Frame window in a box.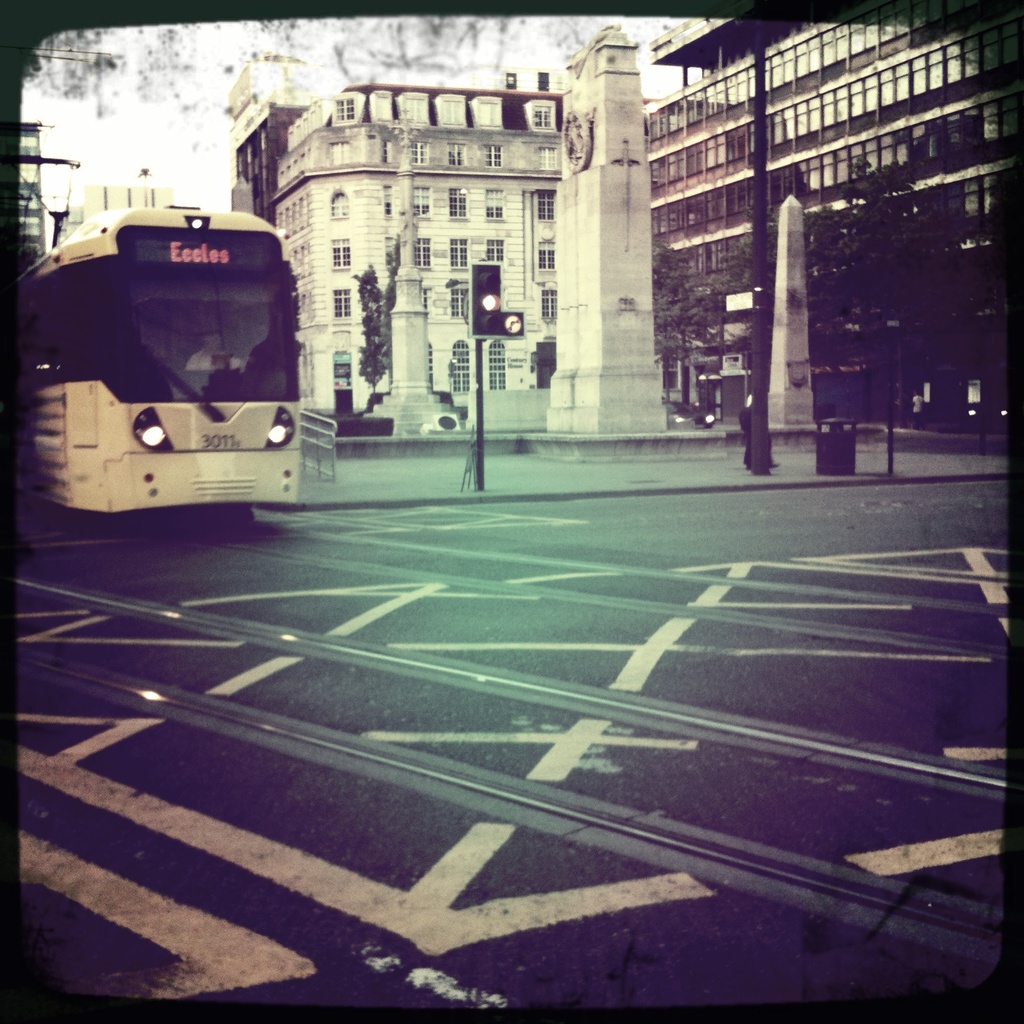
left=326, top=140, right=352, bottom=161.
